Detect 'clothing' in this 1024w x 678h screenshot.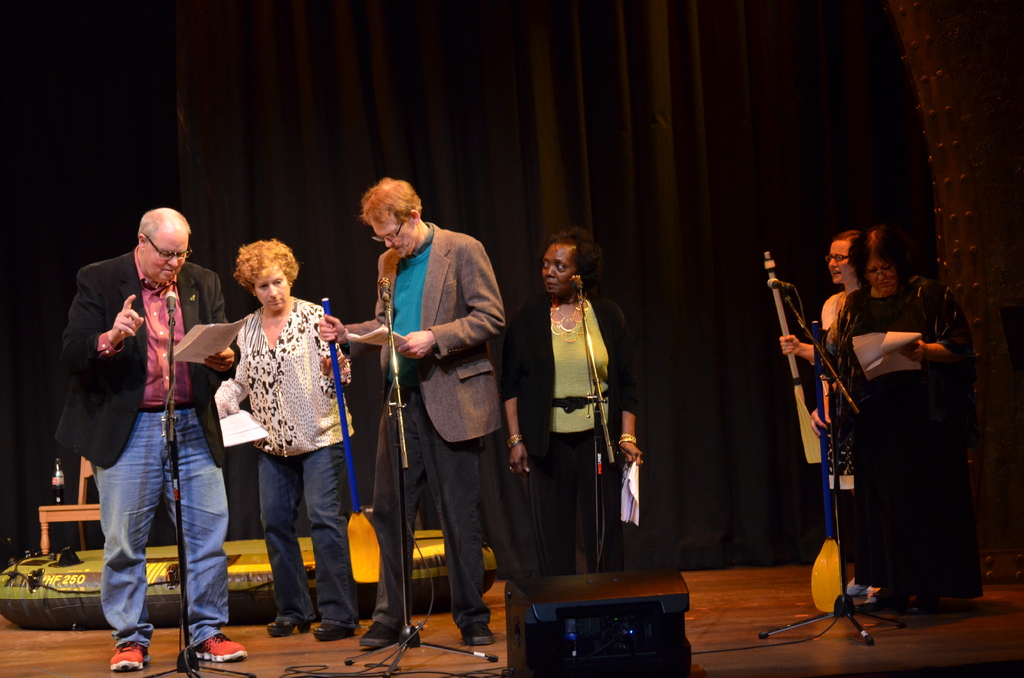
Detection: detection(325, 223, 503, 638).
